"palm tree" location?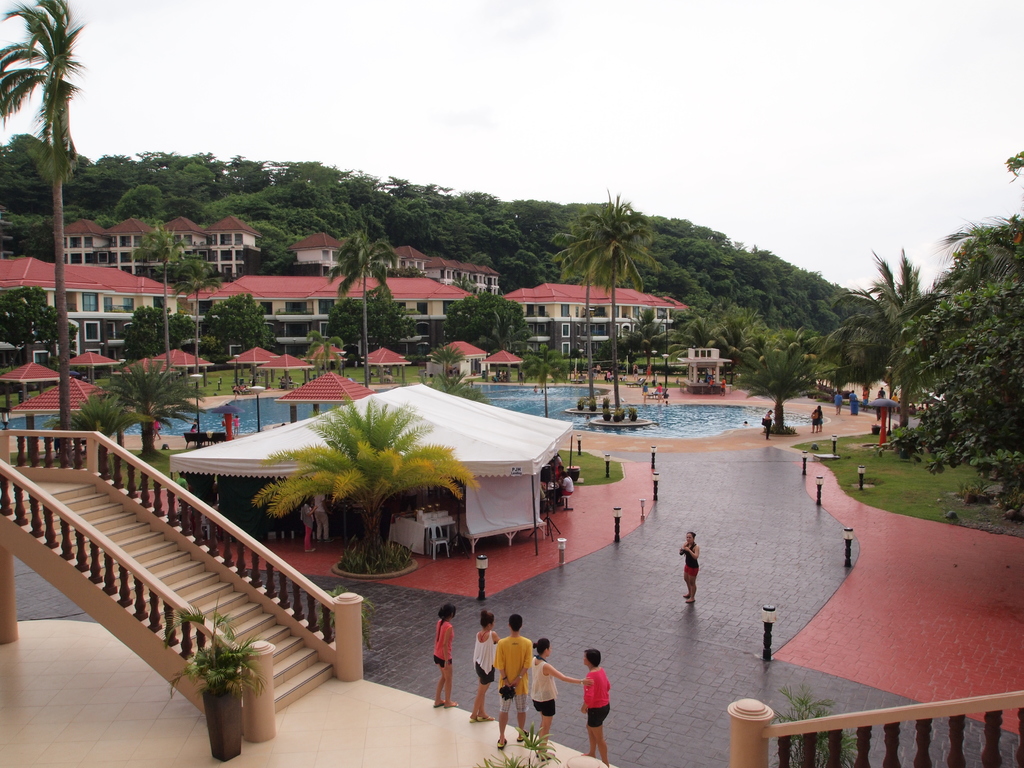
x1=428, y1=339, x2=454, y2=389
